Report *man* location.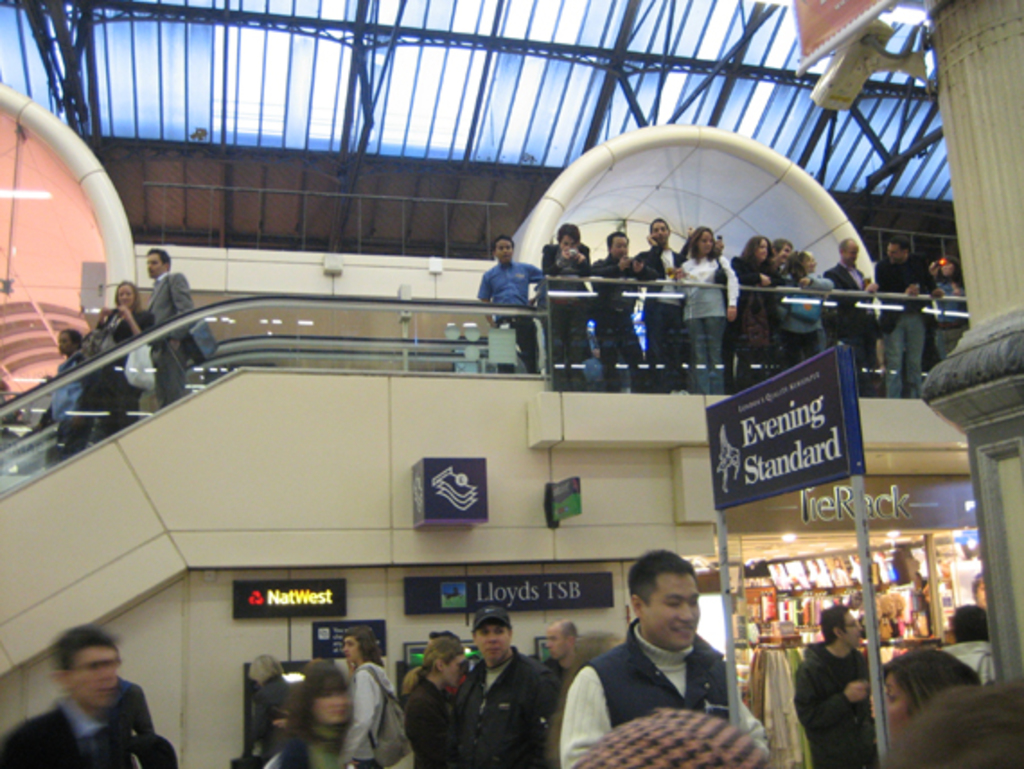
Report: [left=455, top=600, right=568, bottom=767].
